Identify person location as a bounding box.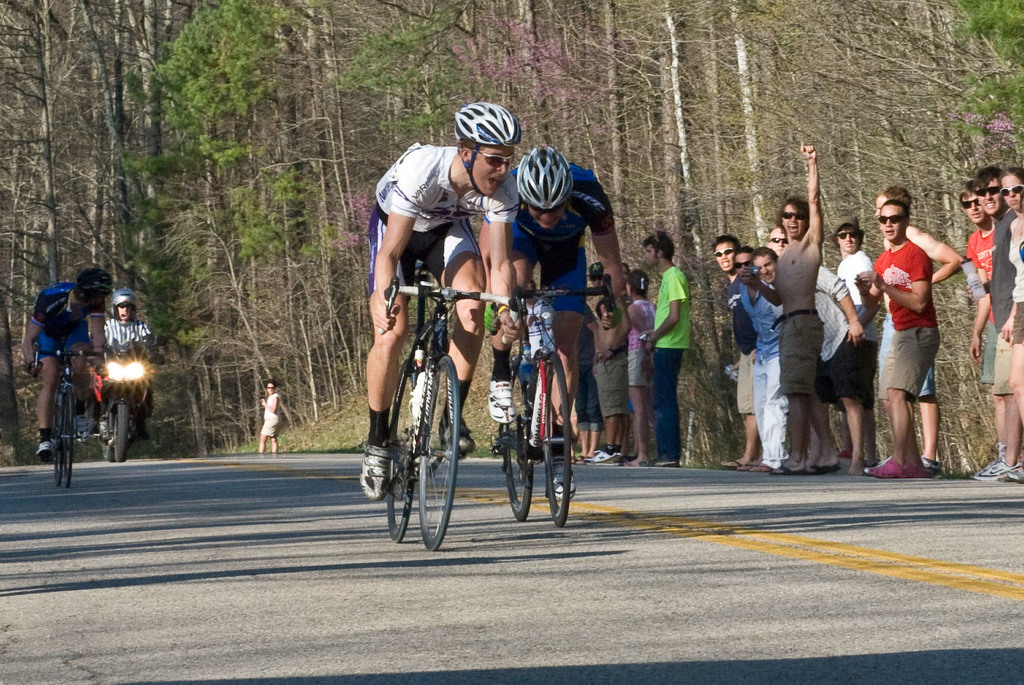
rect(627, 269, 657, 468).
